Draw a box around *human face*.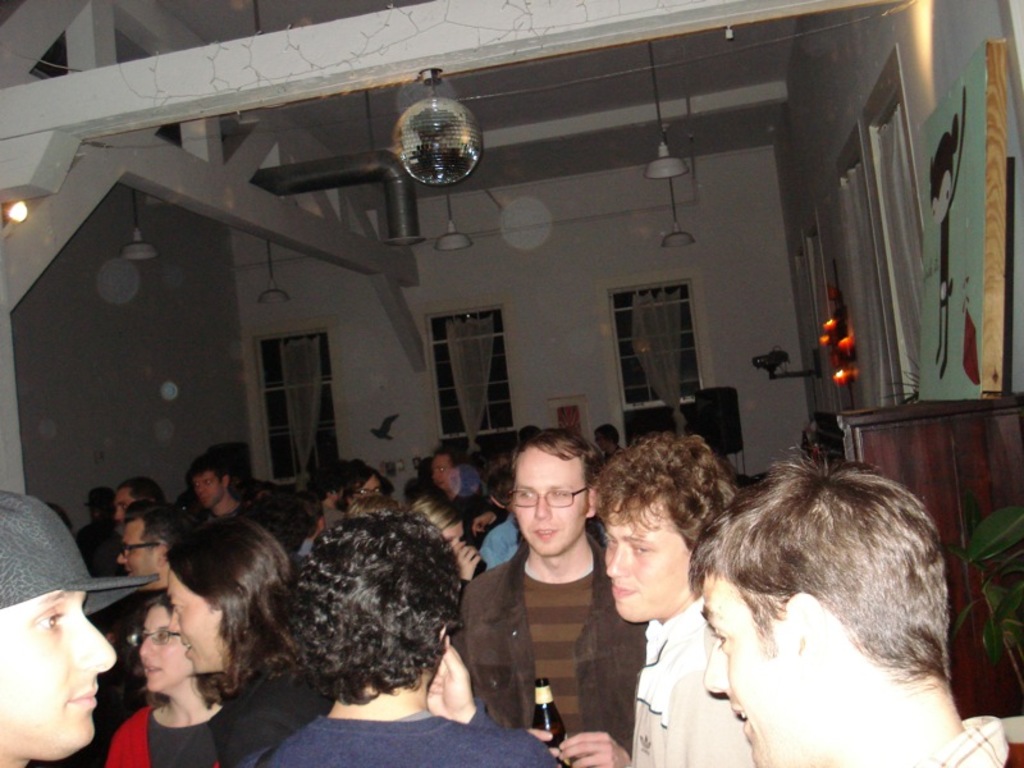
<region>430, 453, 460, 490</region>.
